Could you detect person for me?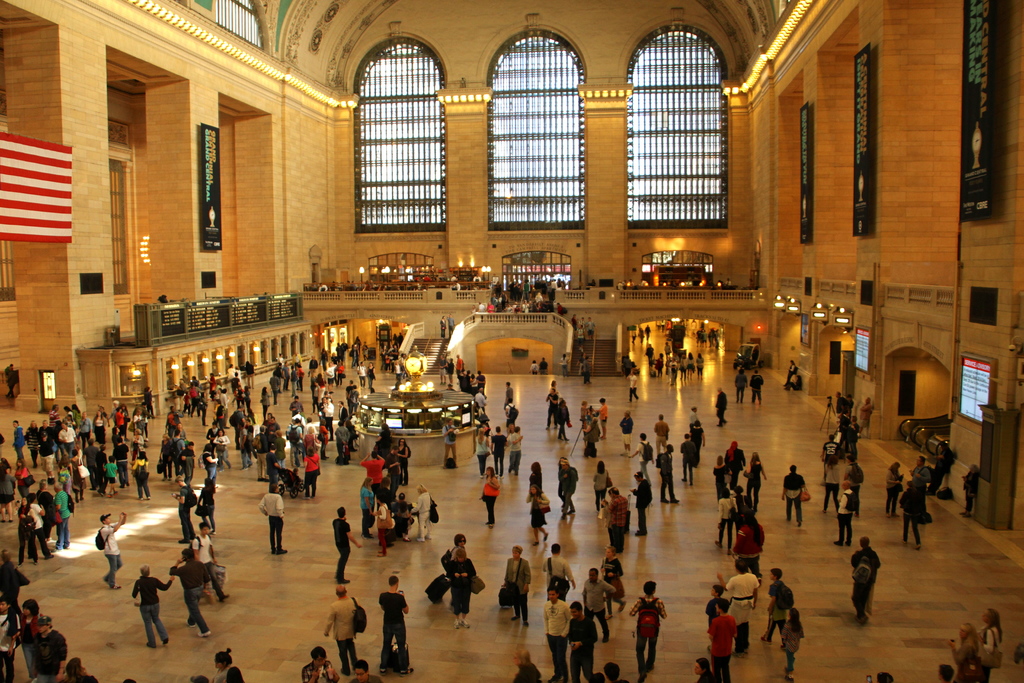
Detection result: select_region(599, 486, 628, 556).
